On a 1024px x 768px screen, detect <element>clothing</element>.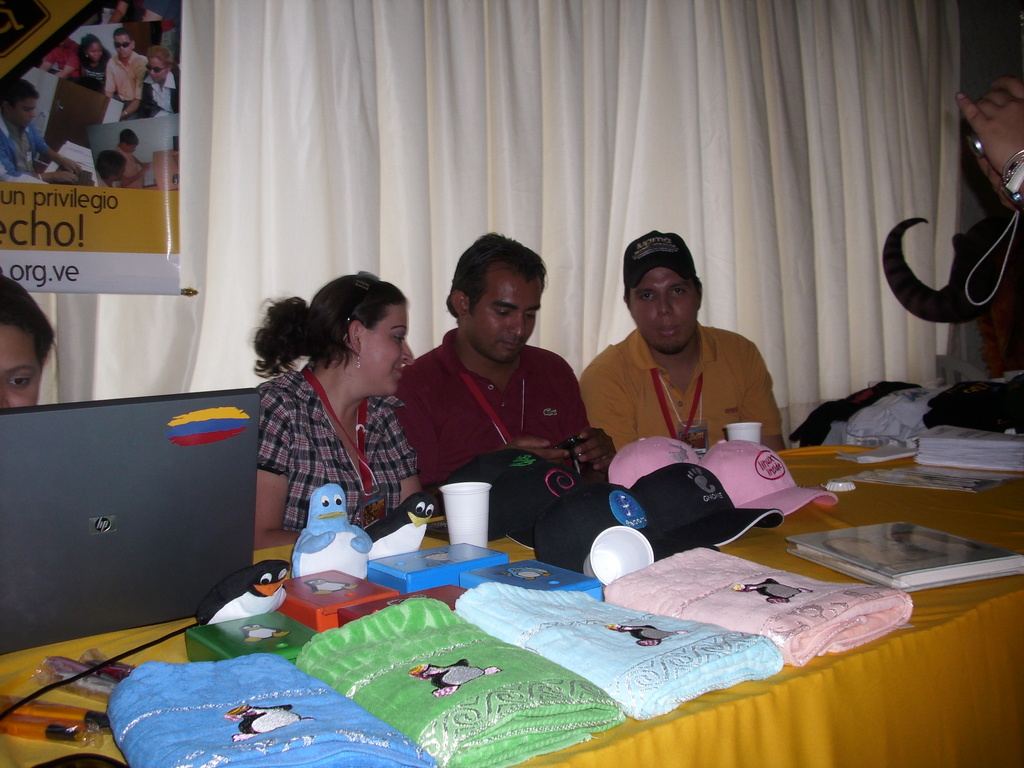
<region>44, 40, 80, 83</region>.
